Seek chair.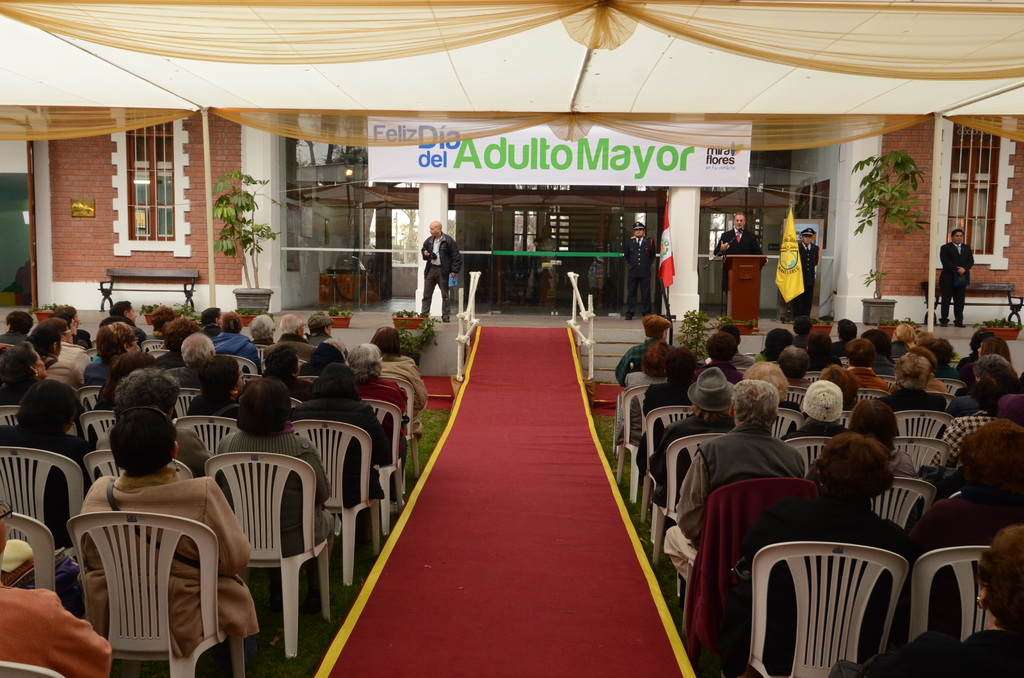
detection(783, 385, 811, 403).
